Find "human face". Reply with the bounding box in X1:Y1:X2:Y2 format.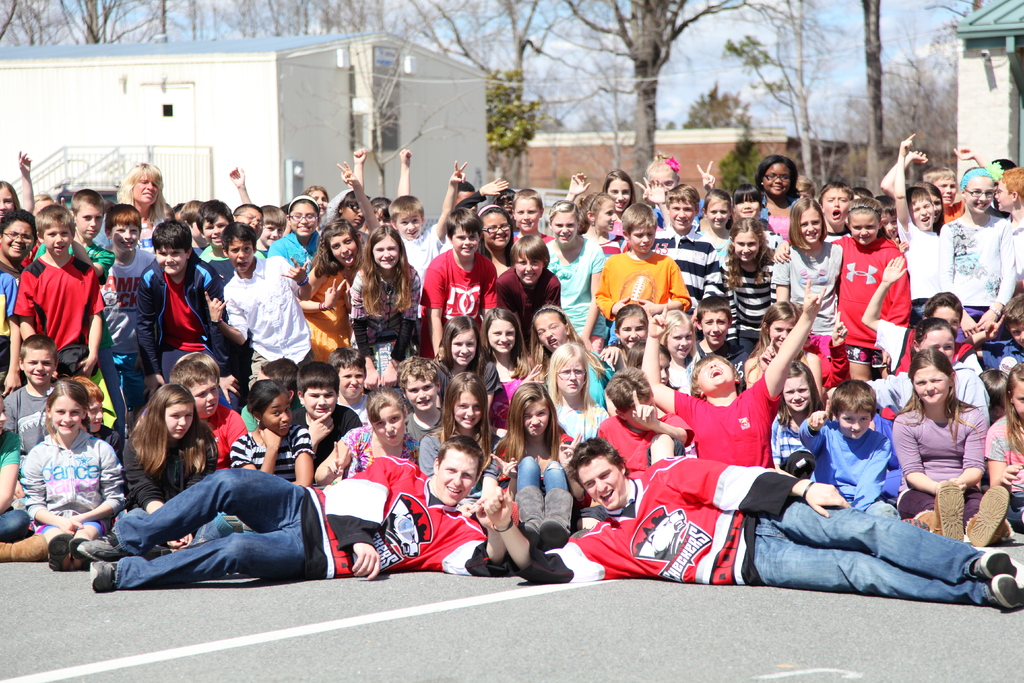
486:318:515:354.
